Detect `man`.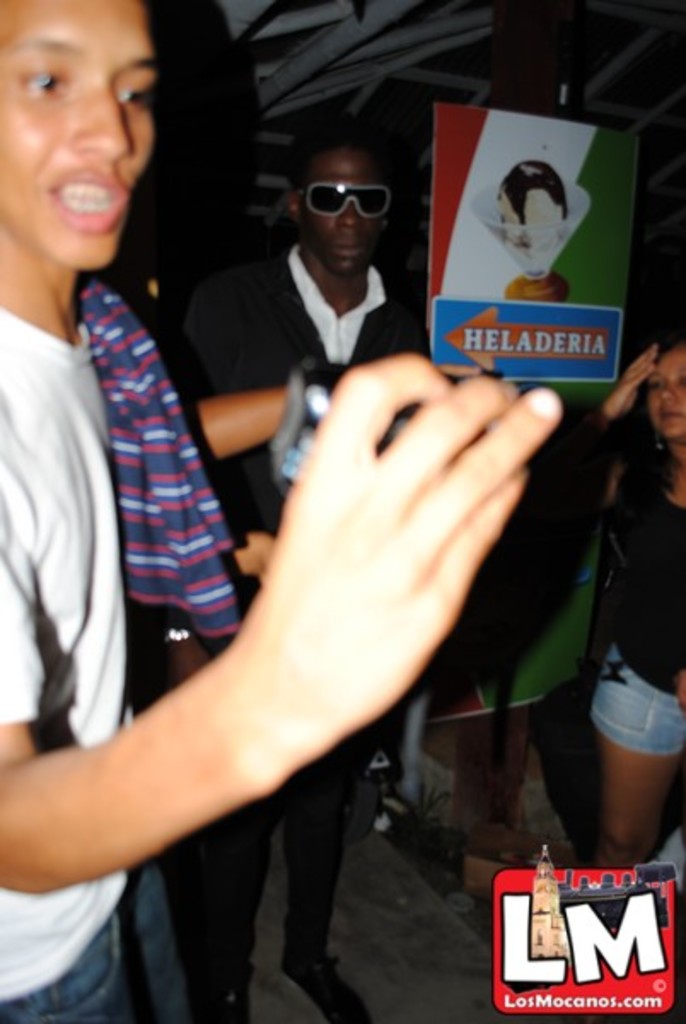
Detected at Rect(172, 104, 432, 1022).
